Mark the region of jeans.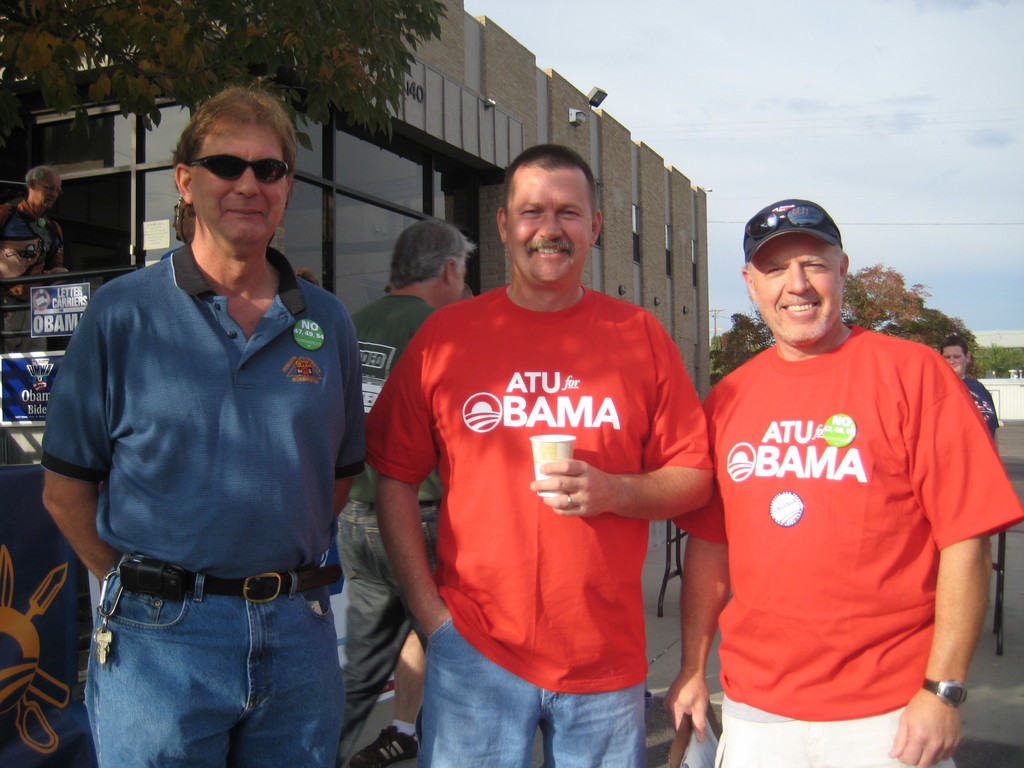
Region: 422:607:647:767.
